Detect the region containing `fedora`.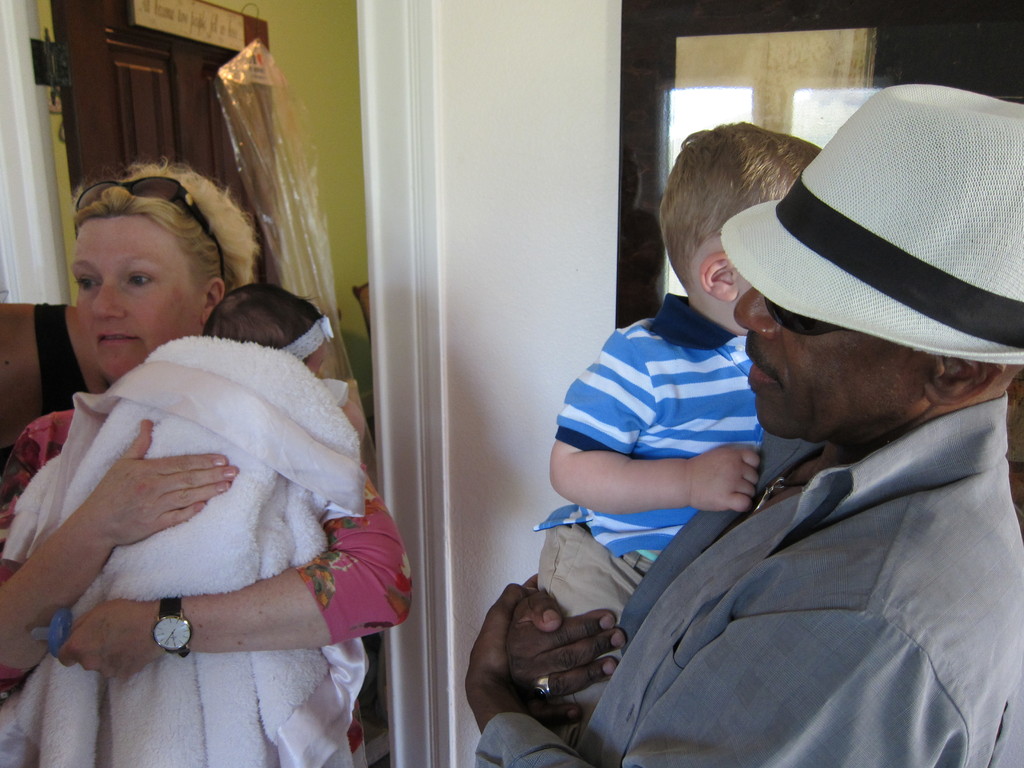
[x1=721, y1=87, x2=1023, y2=364].
